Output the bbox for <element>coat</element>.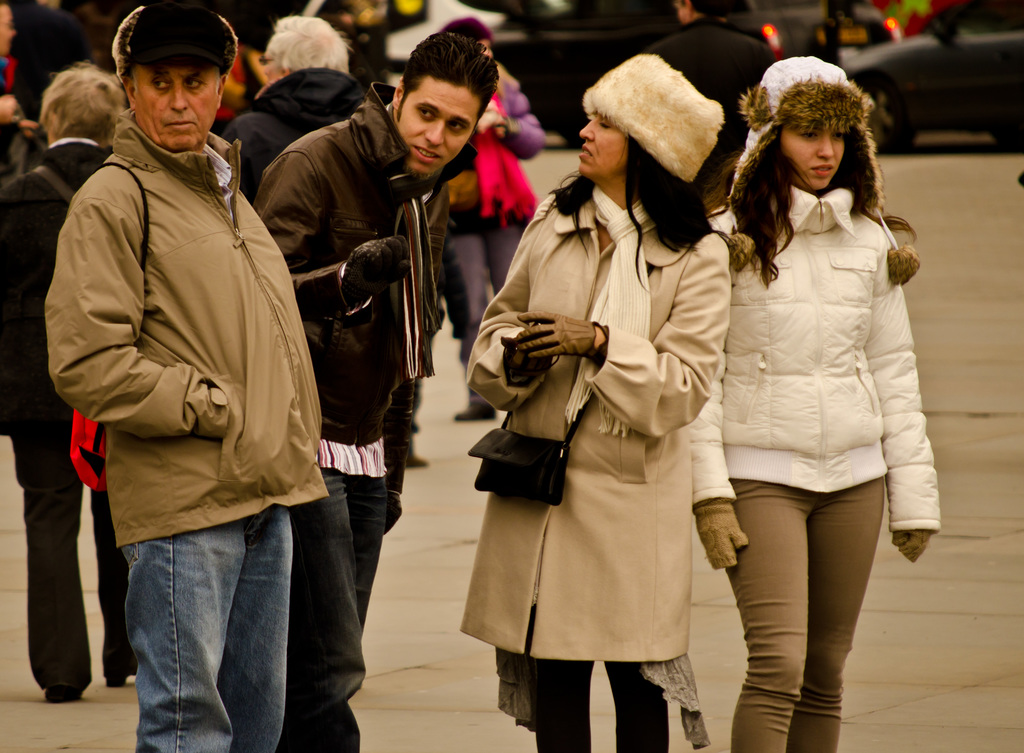
bbox=(1, 49, 50, 134).
